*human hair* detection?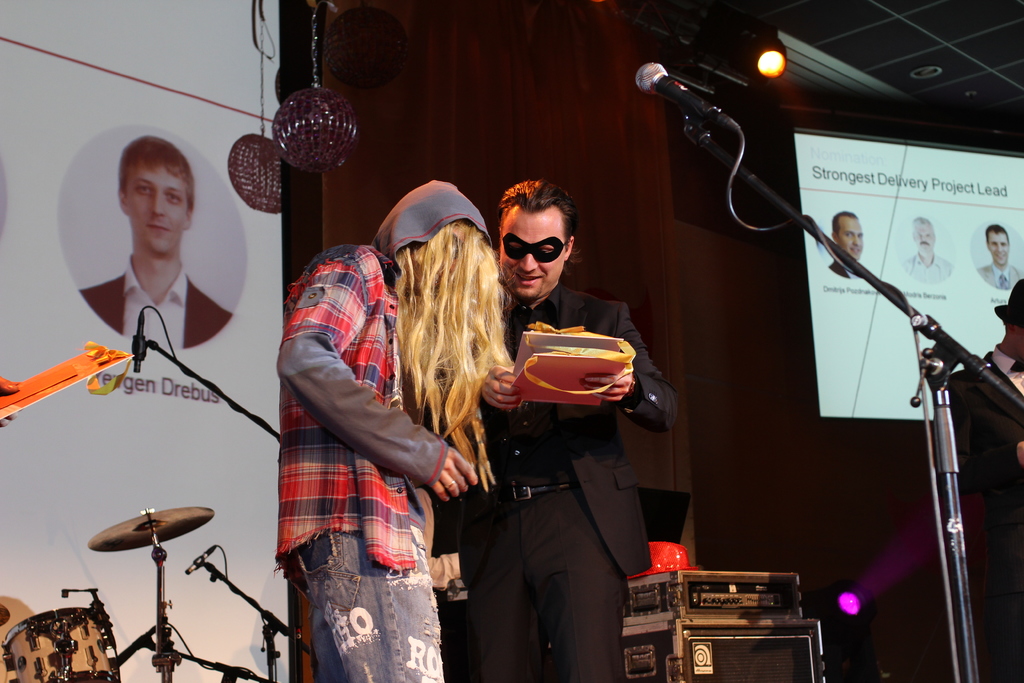
<box>495,177,579,247</box>
